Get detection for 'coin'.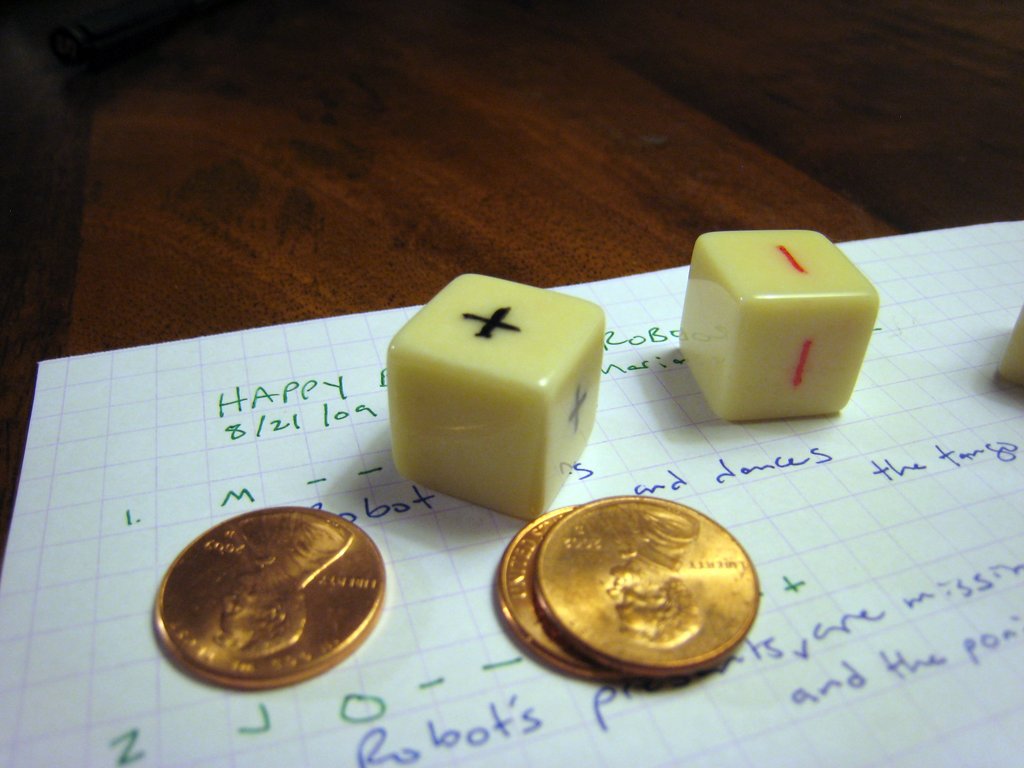
Detection: 535, 491, 761, 679.
